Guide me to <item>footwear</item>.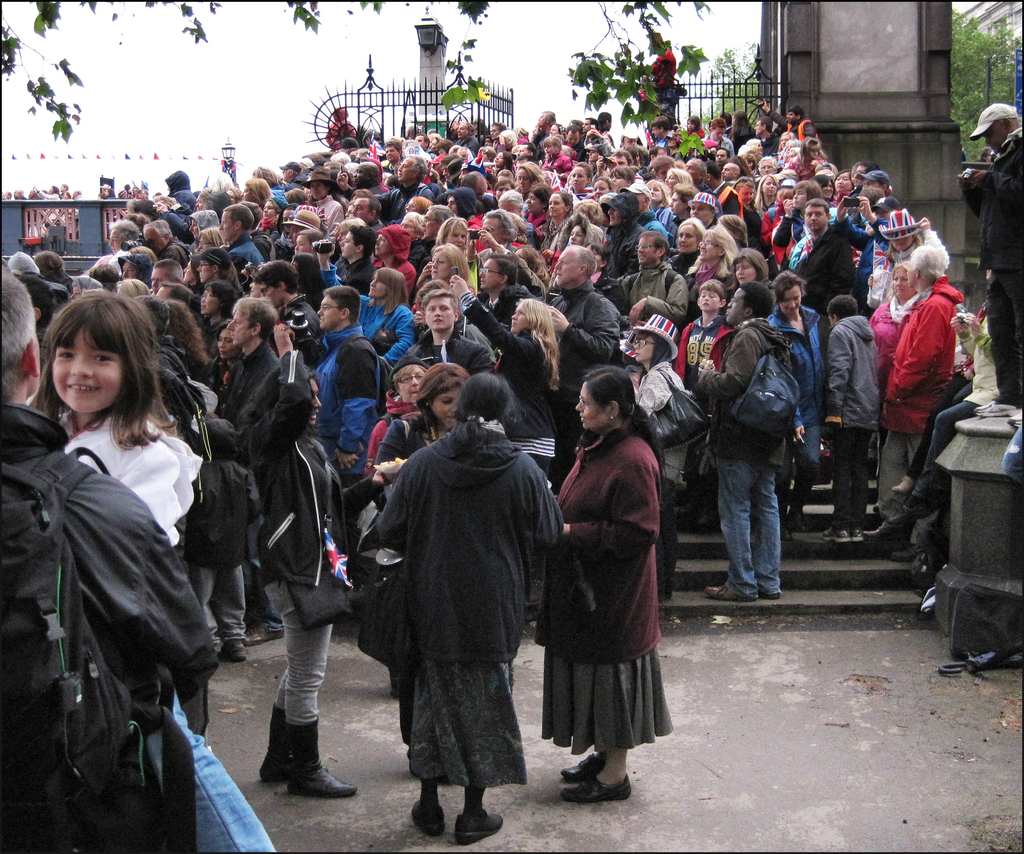
Guidance: rect(243, 622, 287, 650).
